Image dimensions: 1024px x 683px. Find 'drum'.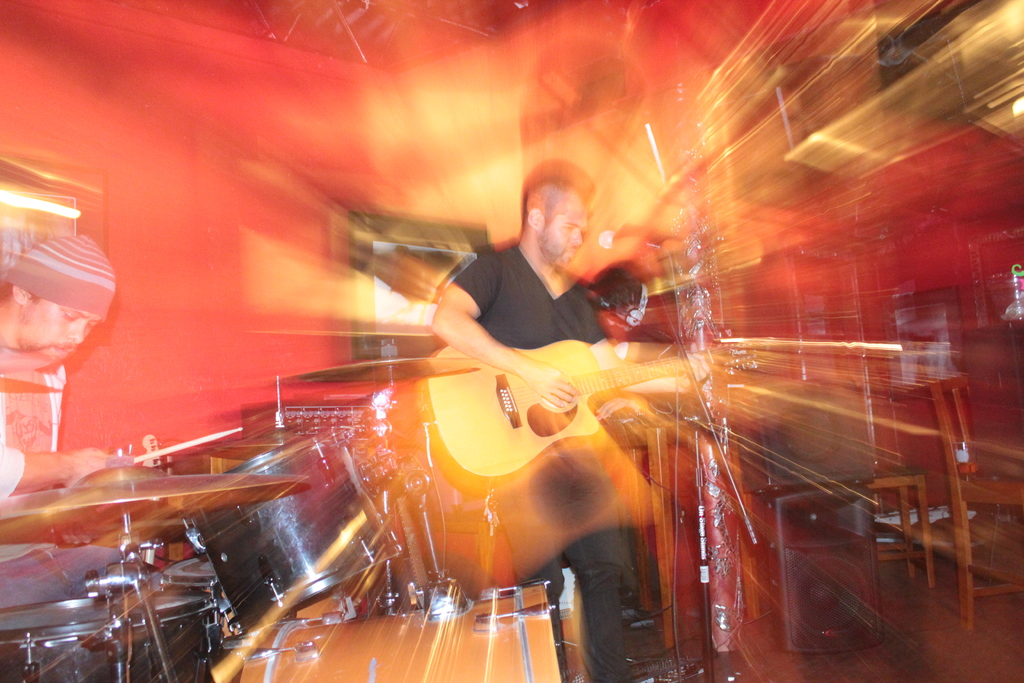
box(159, 550, 357, 641).
